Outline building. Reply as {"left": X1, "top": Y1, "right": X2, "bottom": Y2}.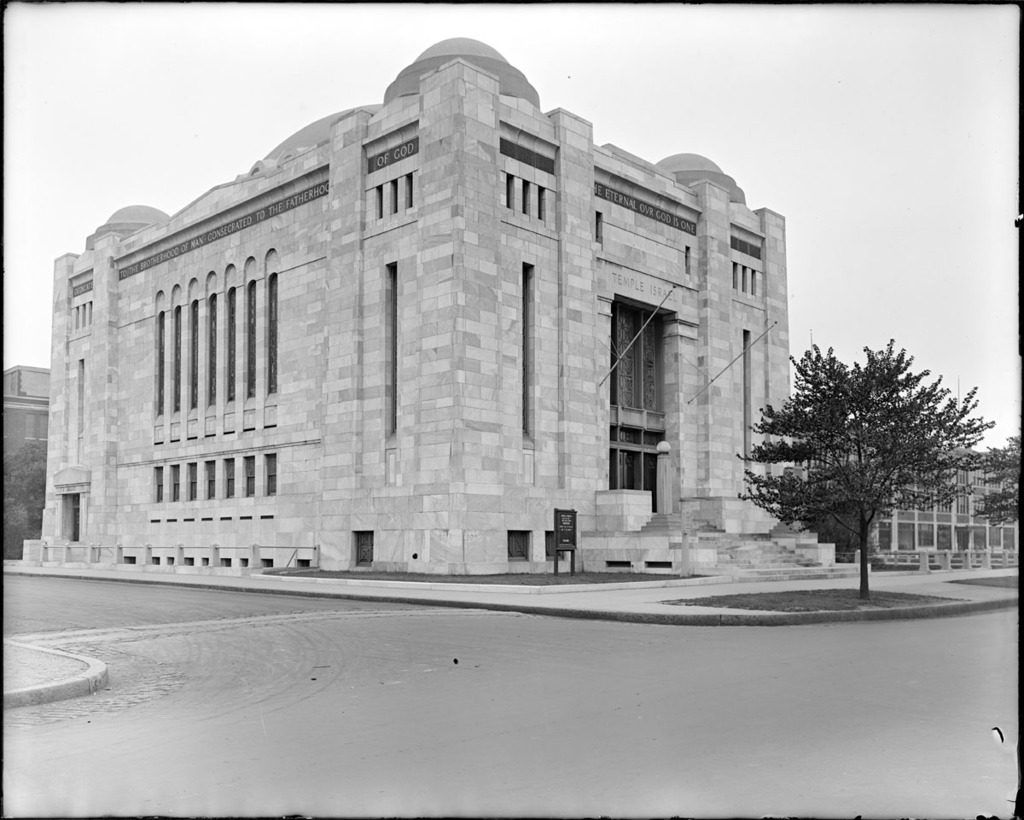
{"left": 30, "top": 38, "right": 839, "bottom": 579}.
